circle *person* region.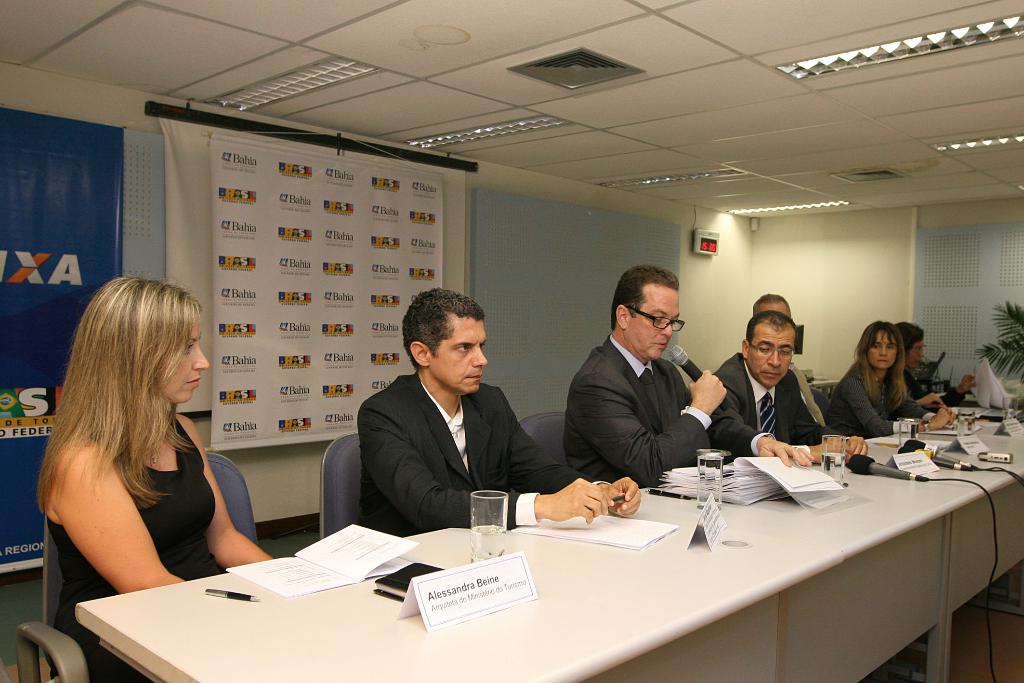
Region: (906,308,980,407).
